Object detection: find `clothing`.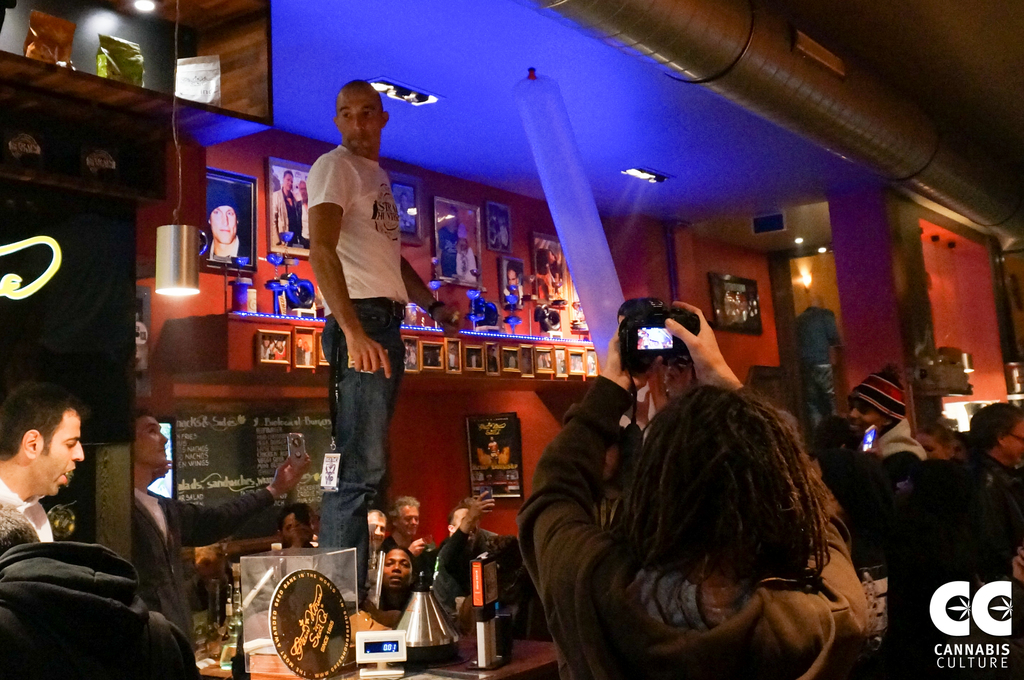
[383, 573, 436, 613].
